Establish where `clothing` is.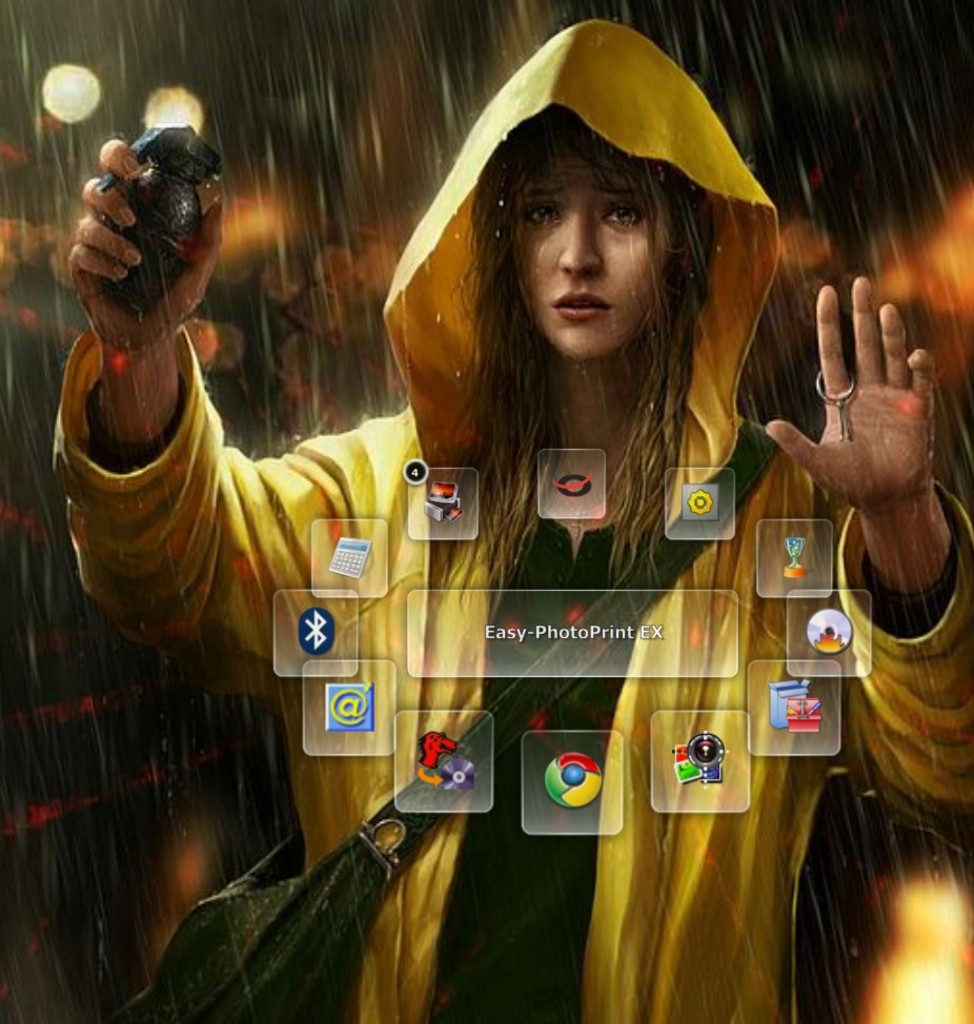
Established at [46,14,973,1023].
